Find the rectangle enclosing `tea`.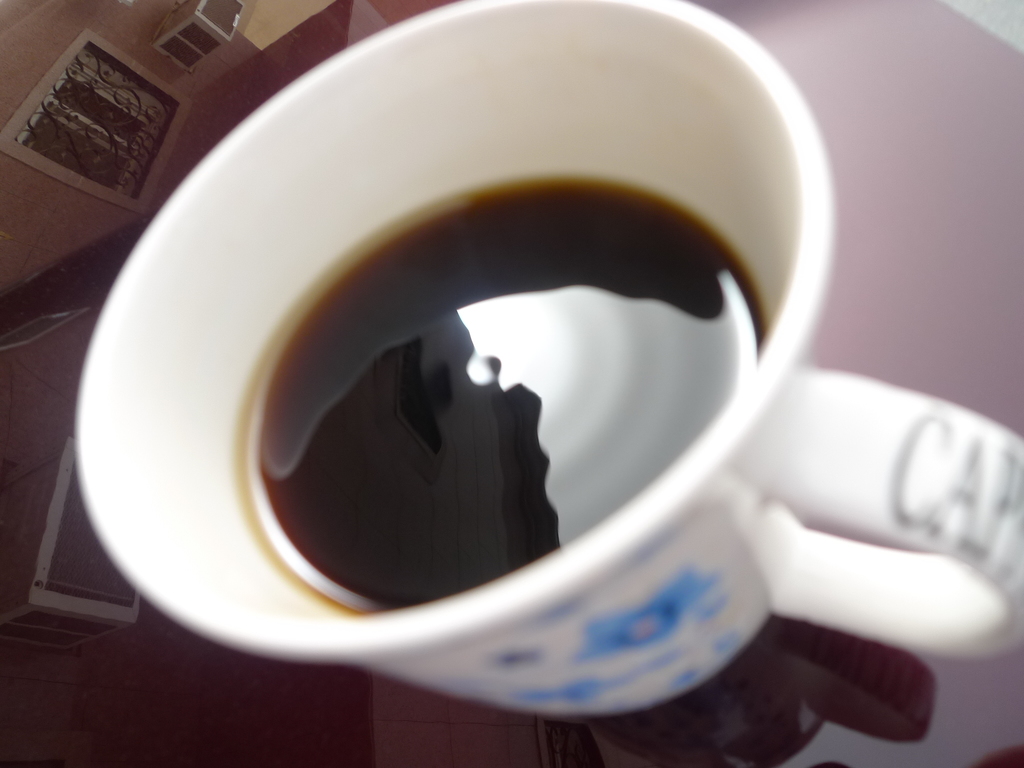
left=239, top=168, right=758, bottom=610.
